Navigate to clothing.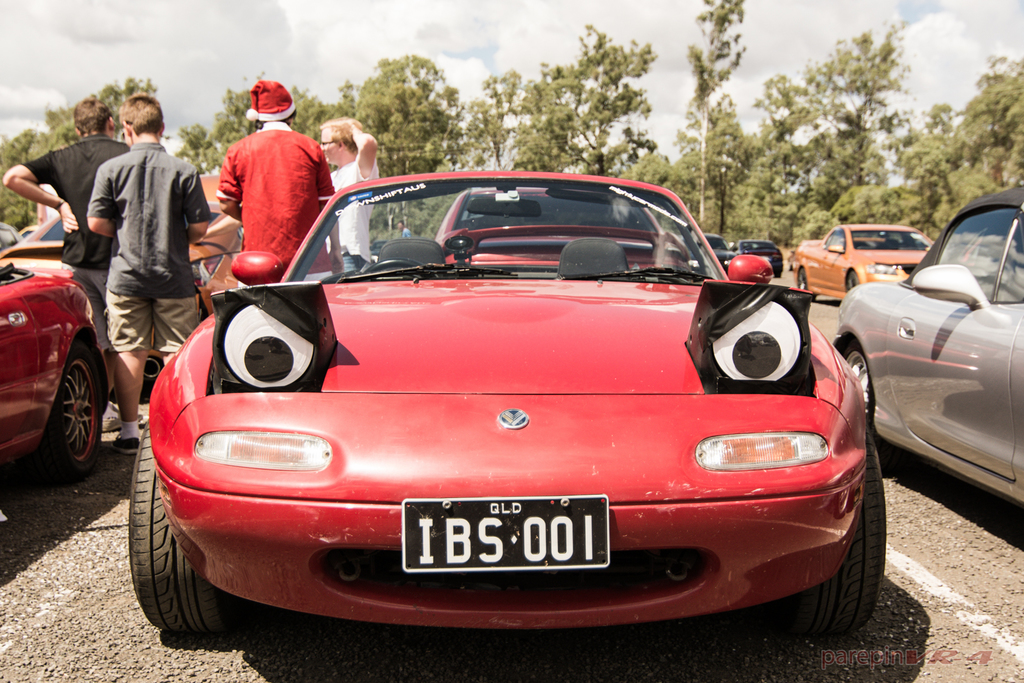
Navigation target: BBox(217, 119, 337, 287).
